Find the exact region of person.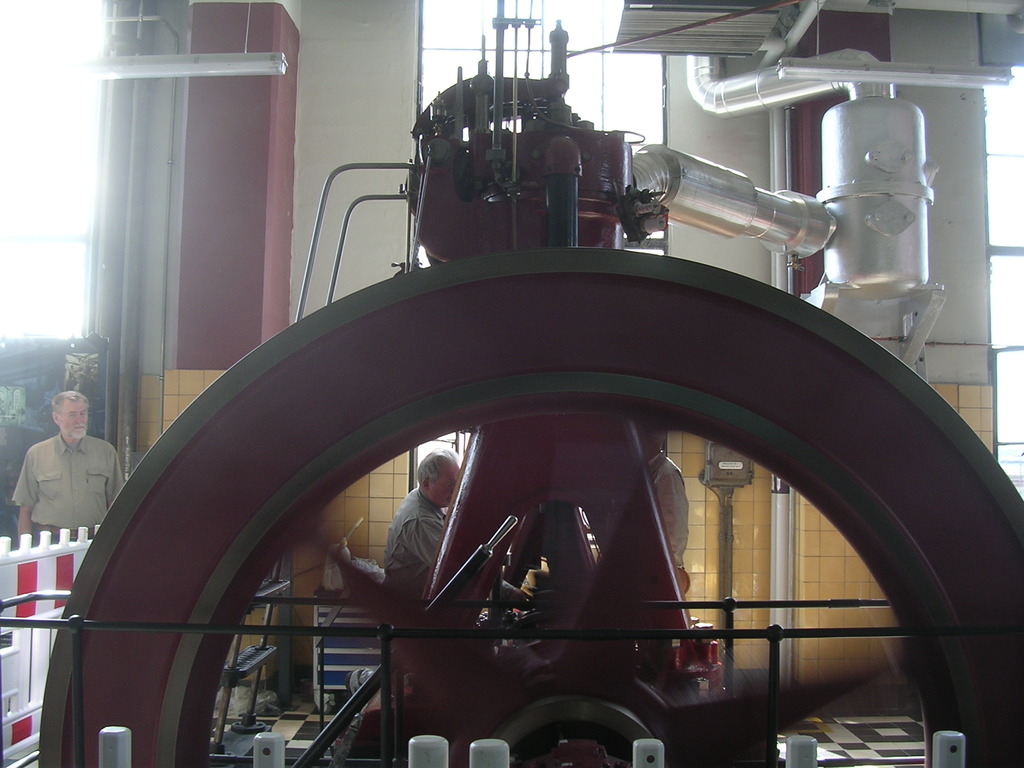
Exact region: l=632, t=420, r=689, b=618.
